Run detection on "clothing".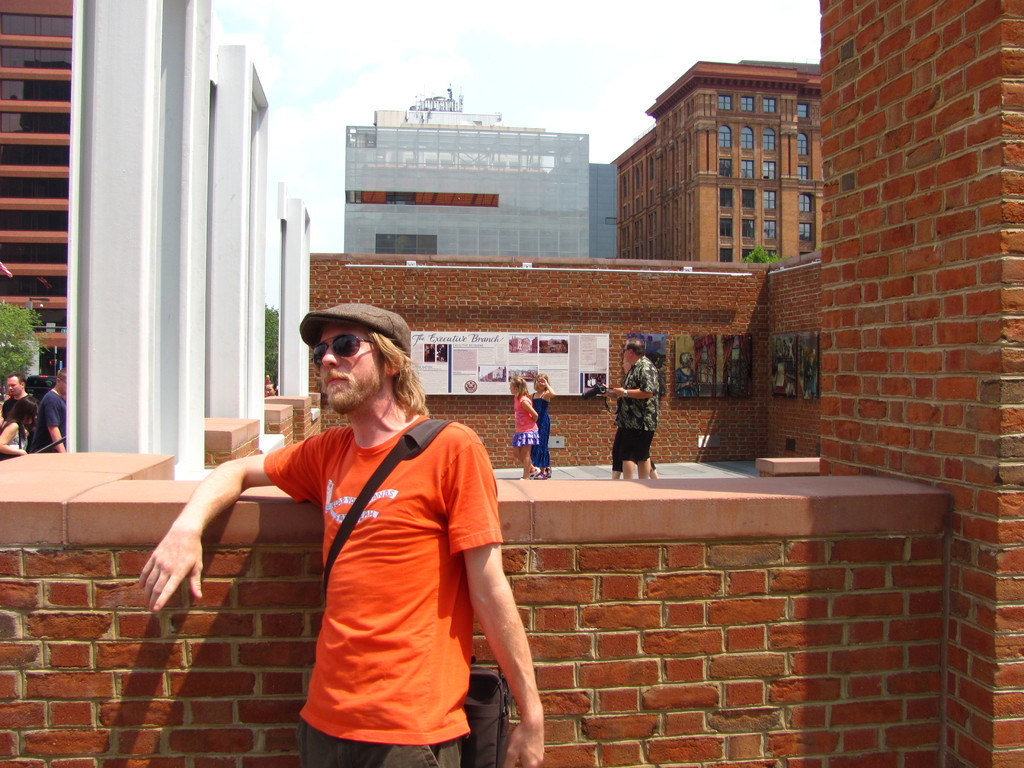
Result: (605, 418, 657, 475).
